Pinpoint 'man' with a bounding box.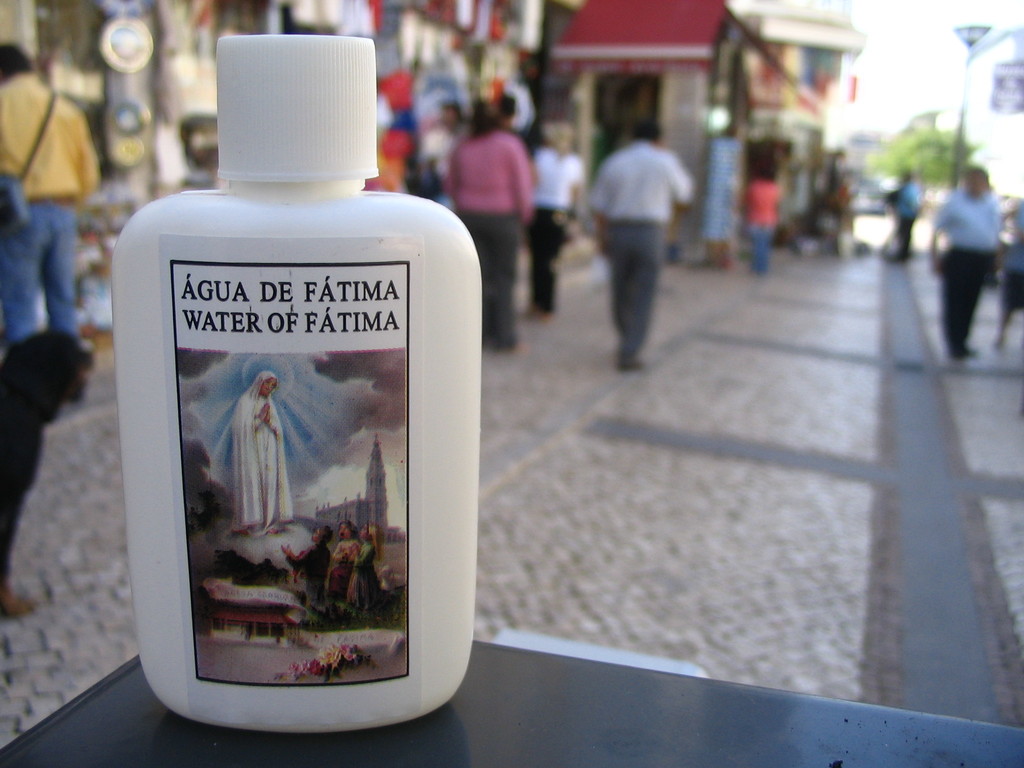
x1=586 y1=112 x2=705 y2=378.
